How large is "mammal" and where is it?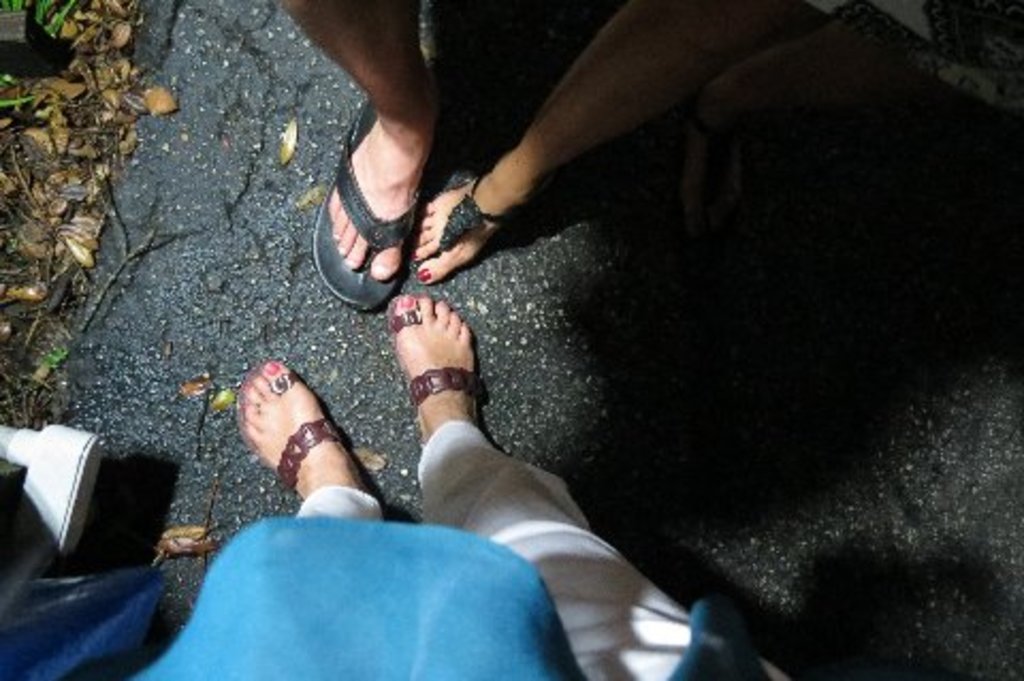
Bounding box: [left=282, top=0, right=806, bottom=318].
